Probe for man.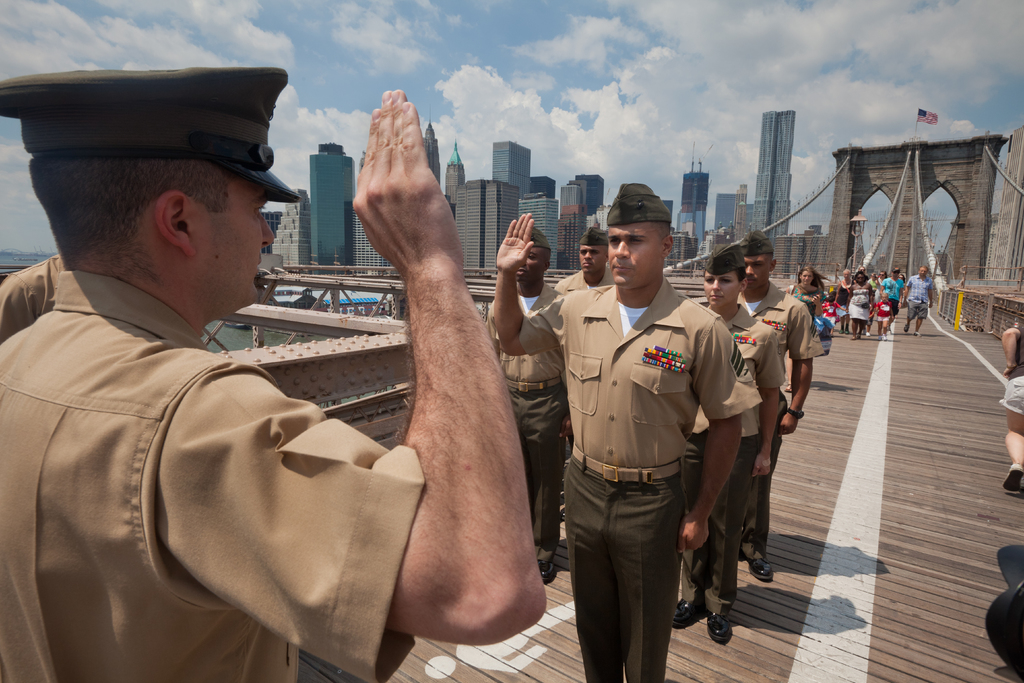
Probe result: (480, 224, 574, 582).
